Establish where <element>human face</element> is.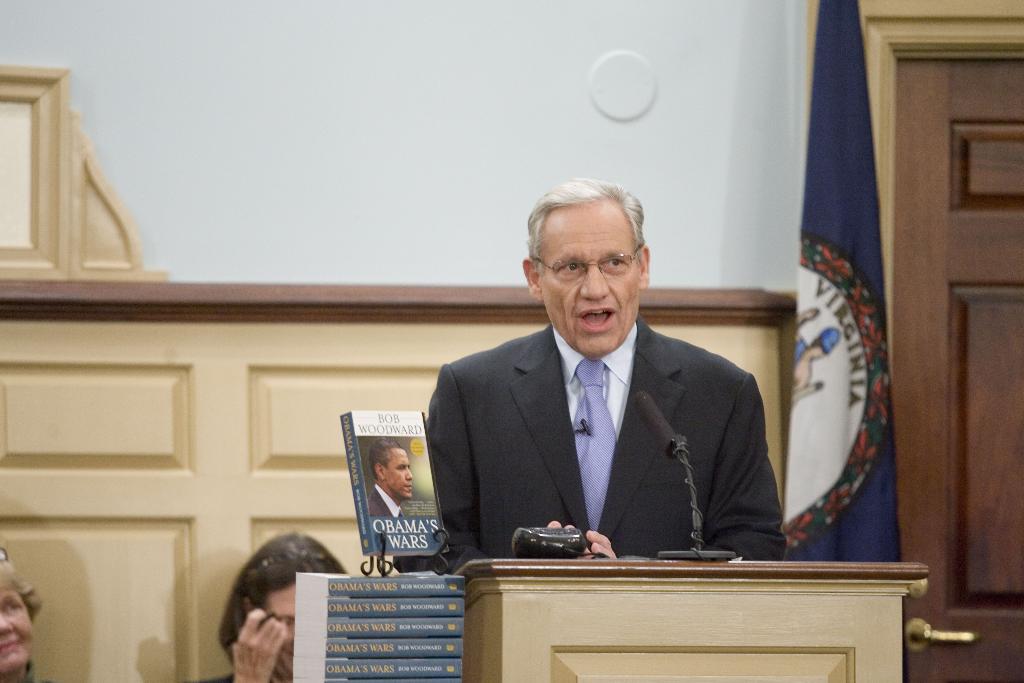
Established at (0, 587, 33, 670).
